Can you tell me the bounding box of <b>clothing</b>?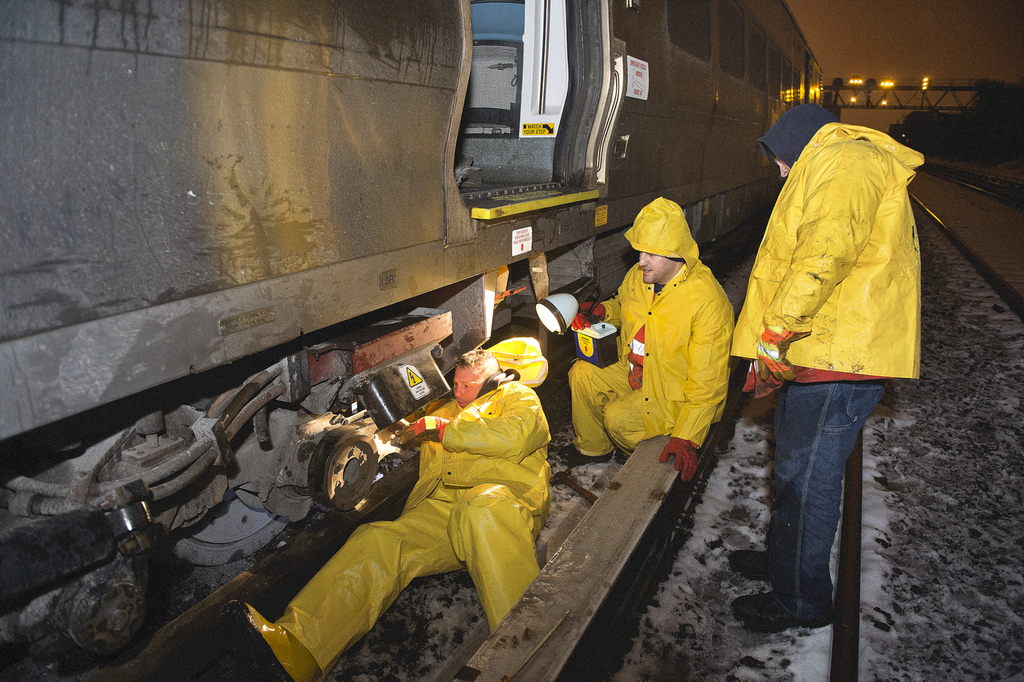
x1=729 y1=103 x2=921 y2=613.
